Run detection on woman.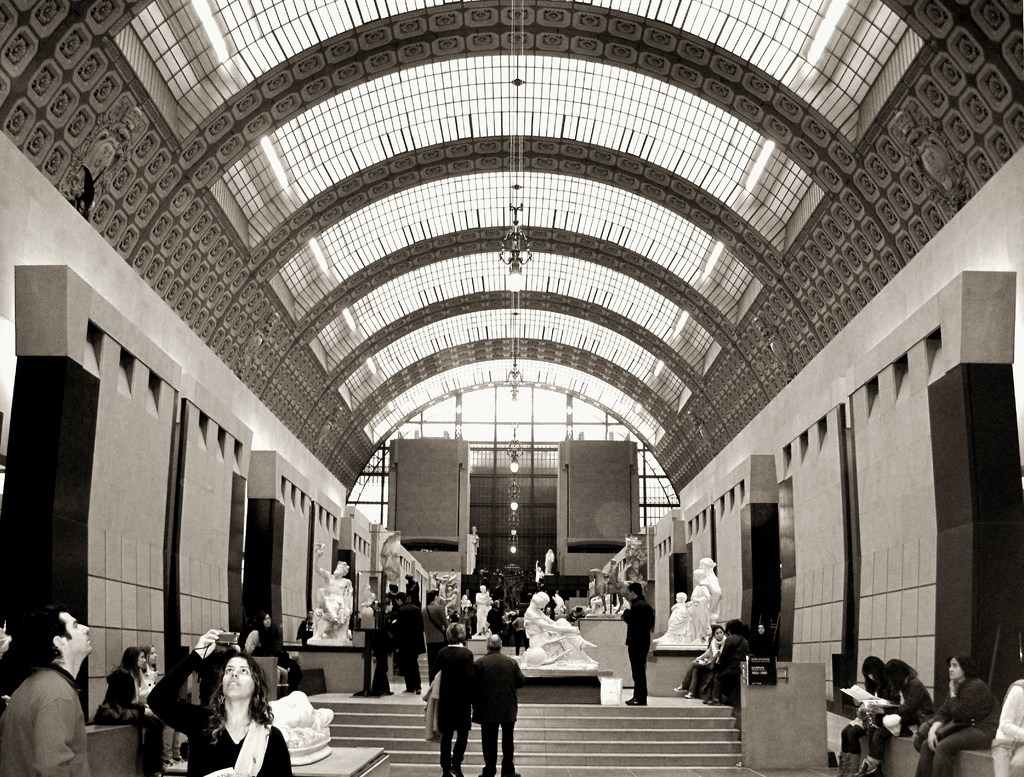
Result: <box>525,594,600,664</box>.
